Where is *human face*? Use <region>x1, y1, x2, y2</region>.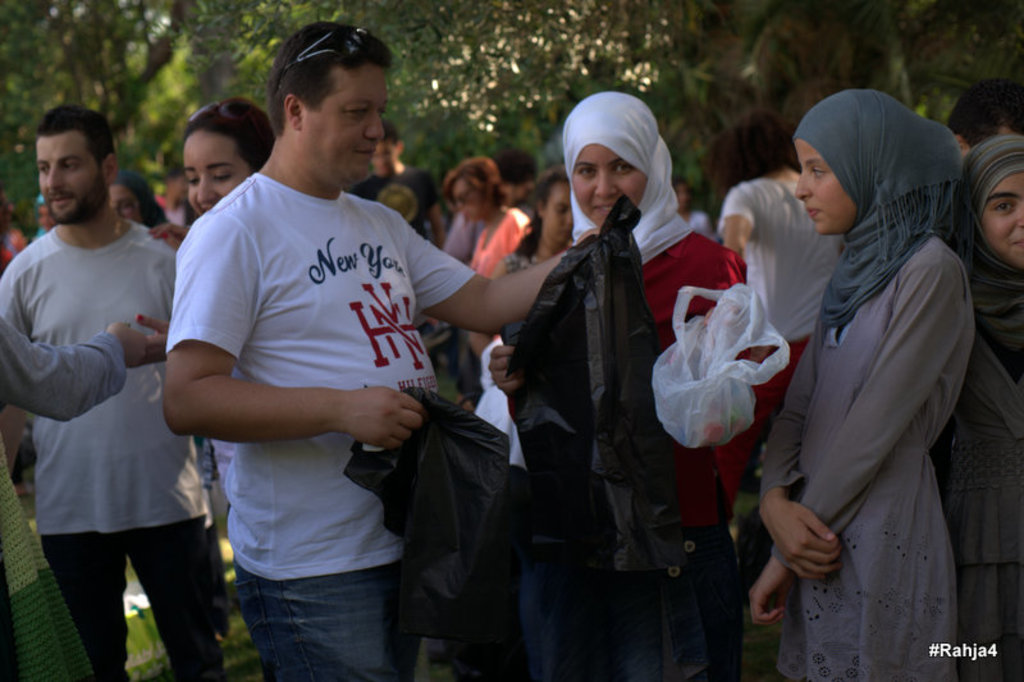
<region>543, 183, 576, 235</region>.
